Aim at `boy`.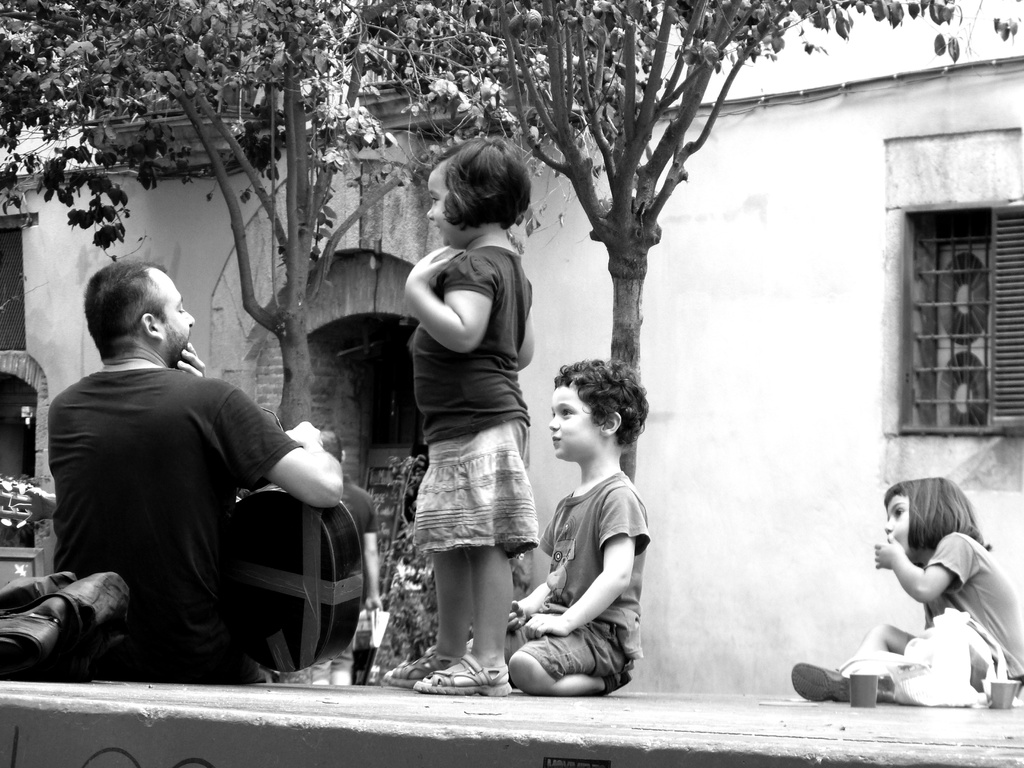
Aimed at pyautogui.locateOnScreen(495, 356, 646, 696).
